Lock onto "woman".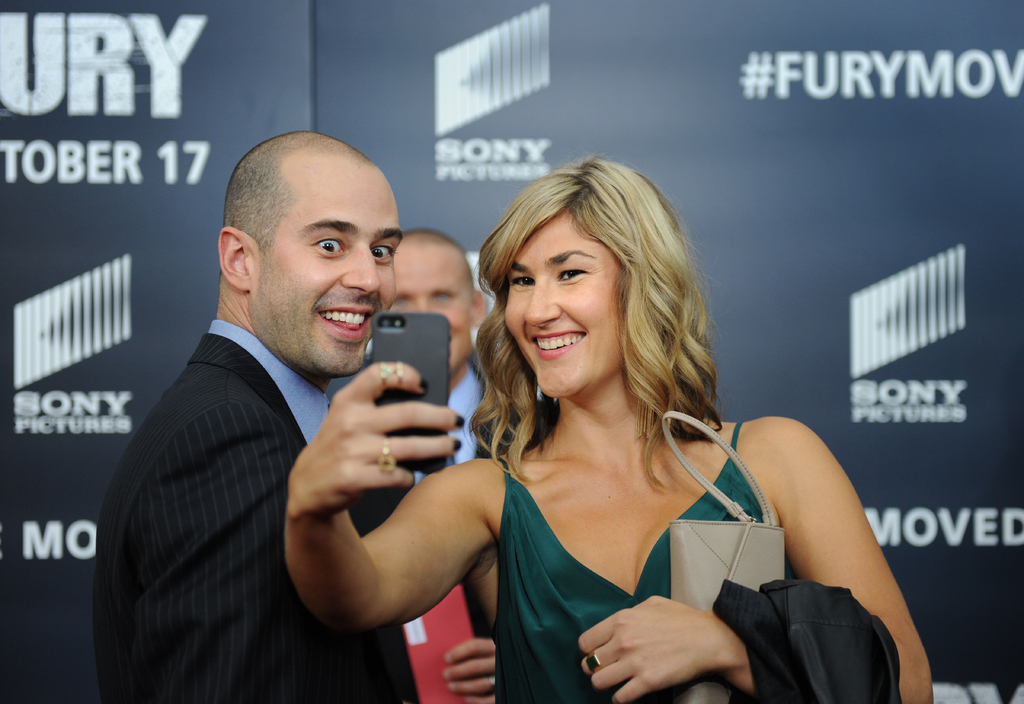
Locked: [x1=374, y1=157, x2=868, y2=703].
